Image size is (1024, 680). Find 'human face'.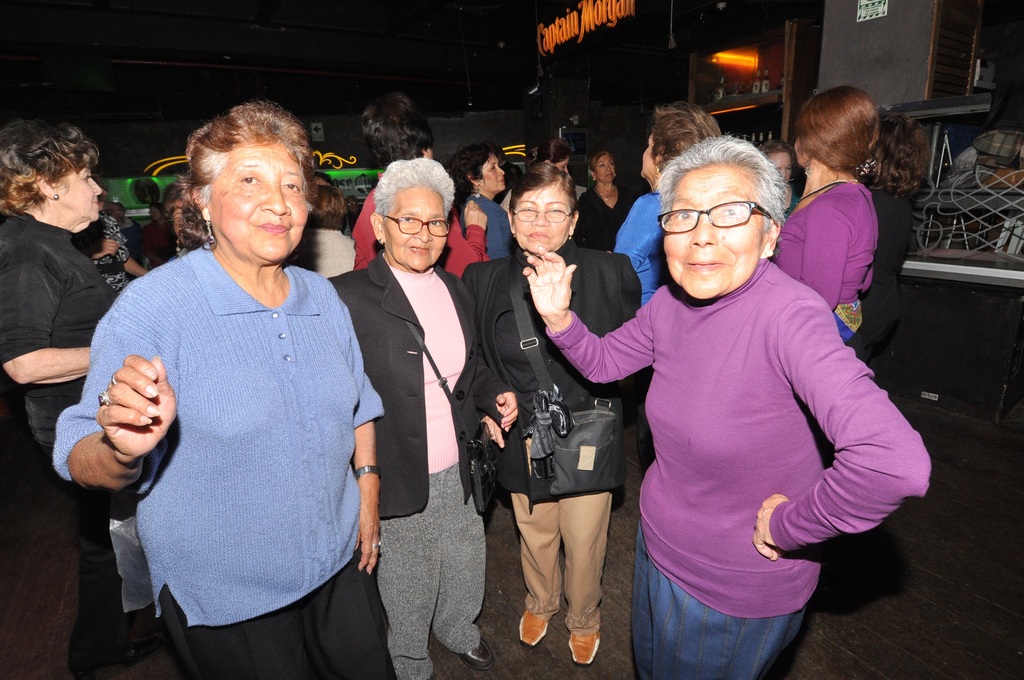
{"x1": 512, "y1": 184, "x2": 571, "y2": 250}.
